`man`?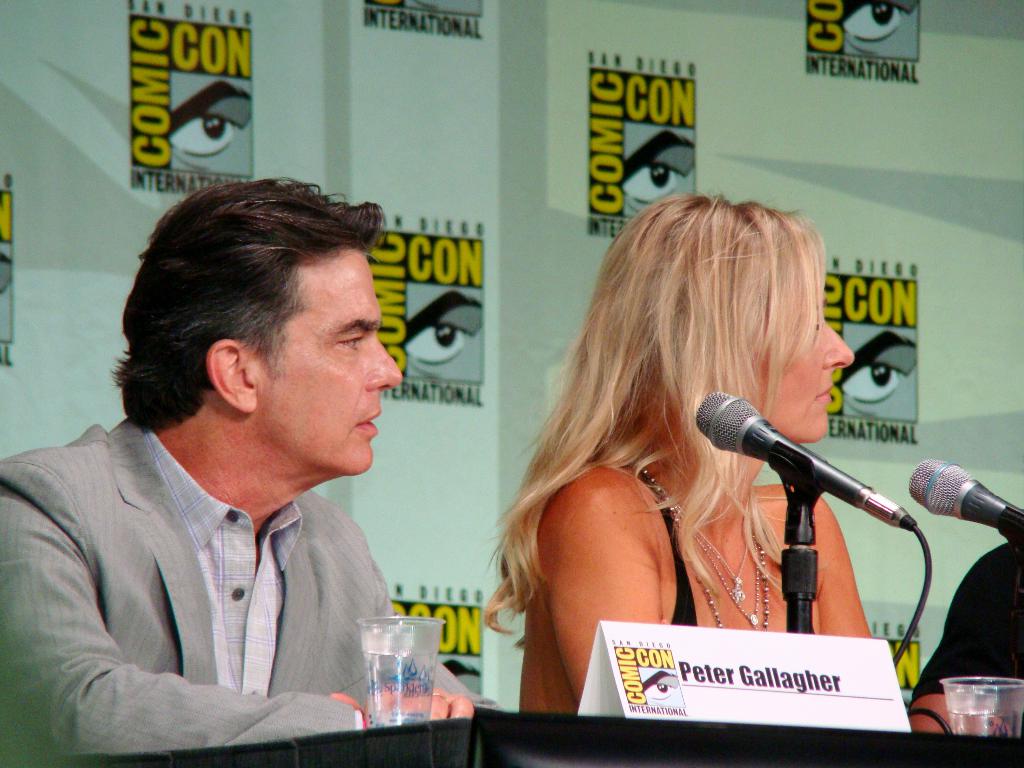
(24,177,456,751)
